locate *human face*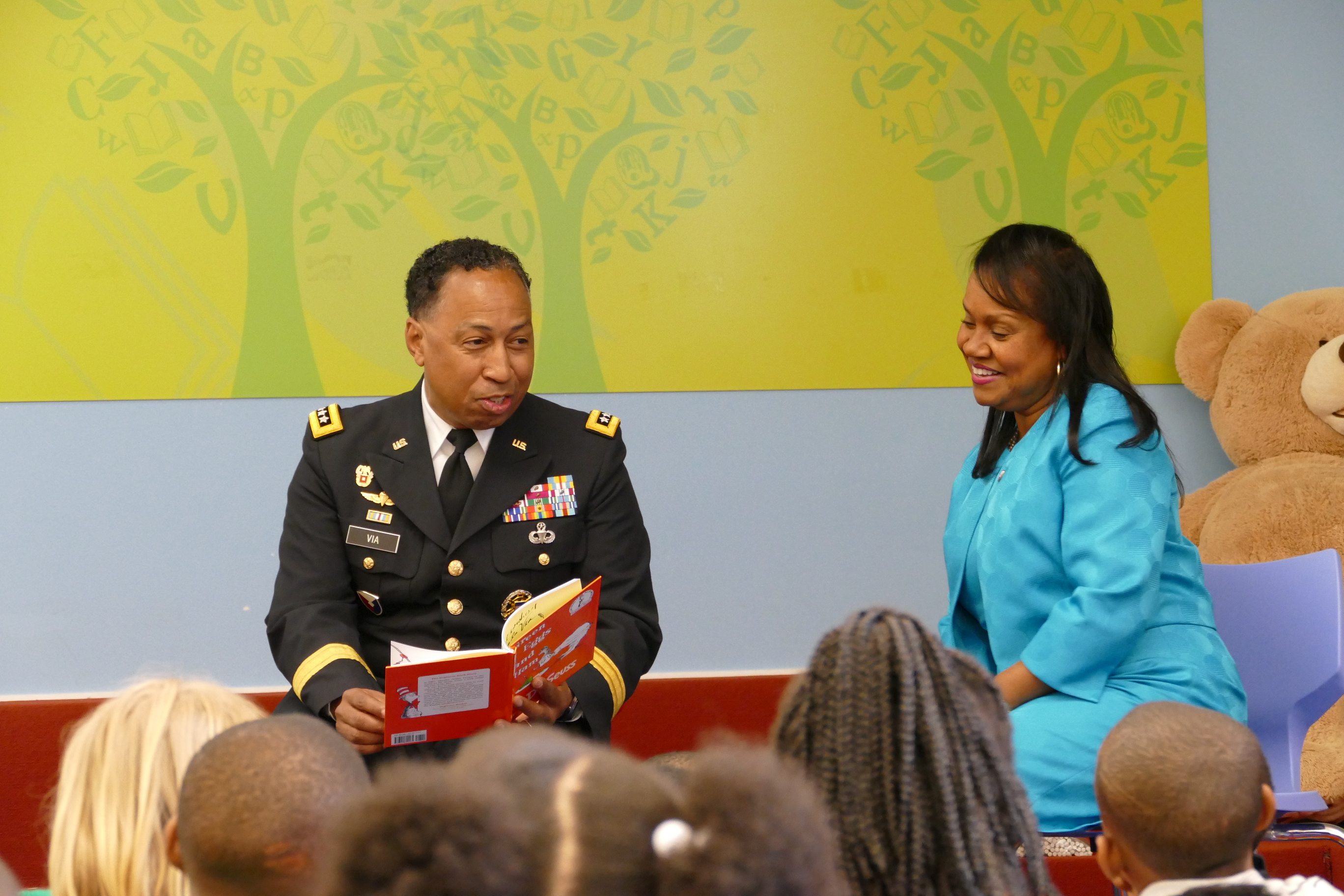
x1=470, y1=127, x2=522, y2=198
